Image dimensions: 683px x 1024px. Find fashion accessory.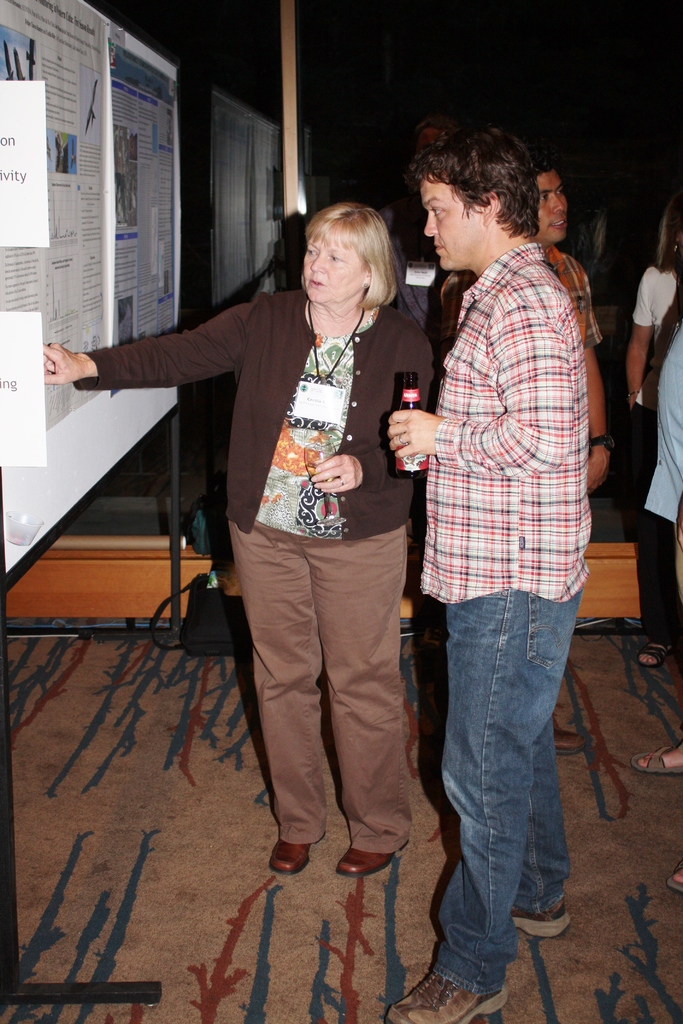
x1=362, y1=278, x2=369, y2=292.
